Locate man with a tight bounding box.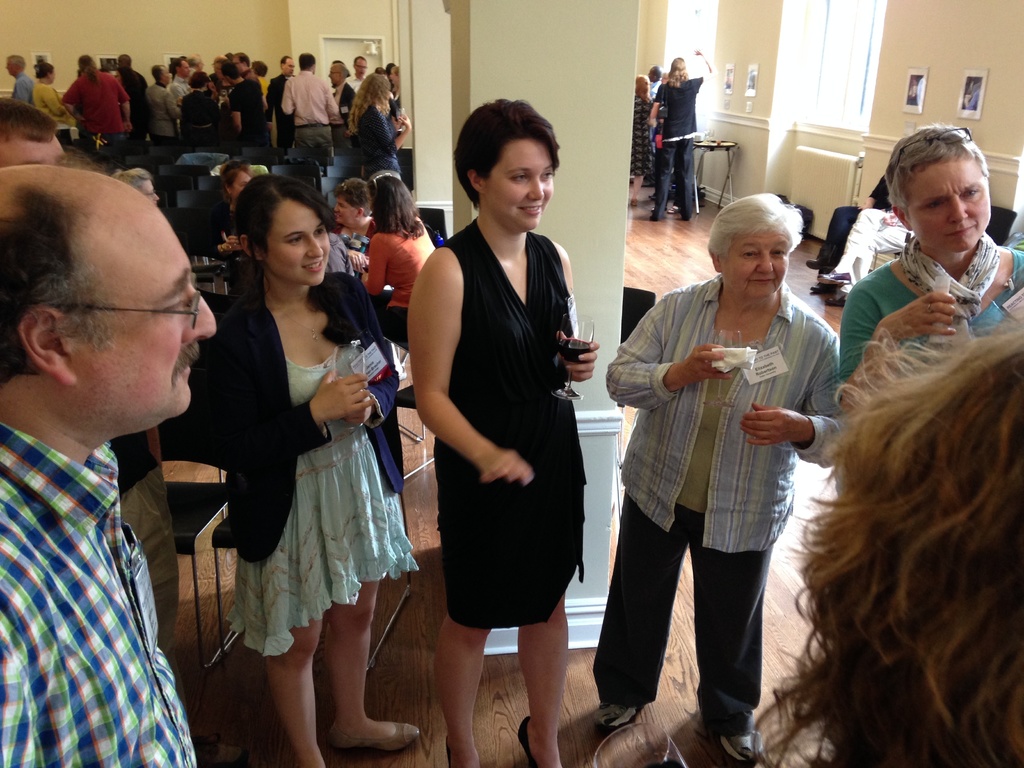
<box>227,61,270,156</box>.
